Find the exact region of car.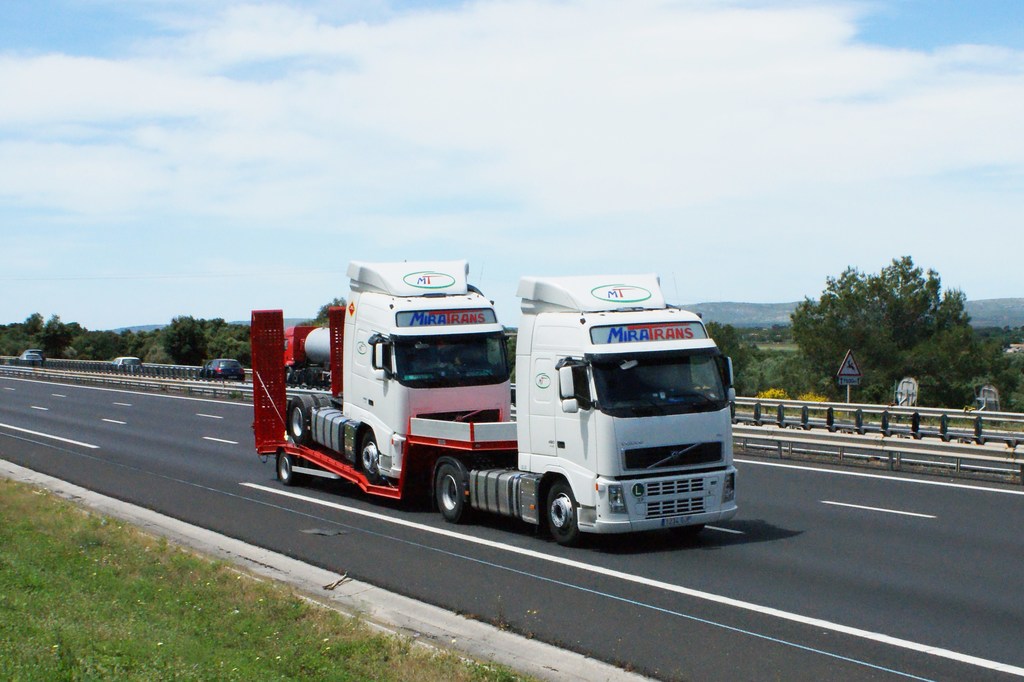
Exact region: [left=31, top=350, right=50, bottom=363].
